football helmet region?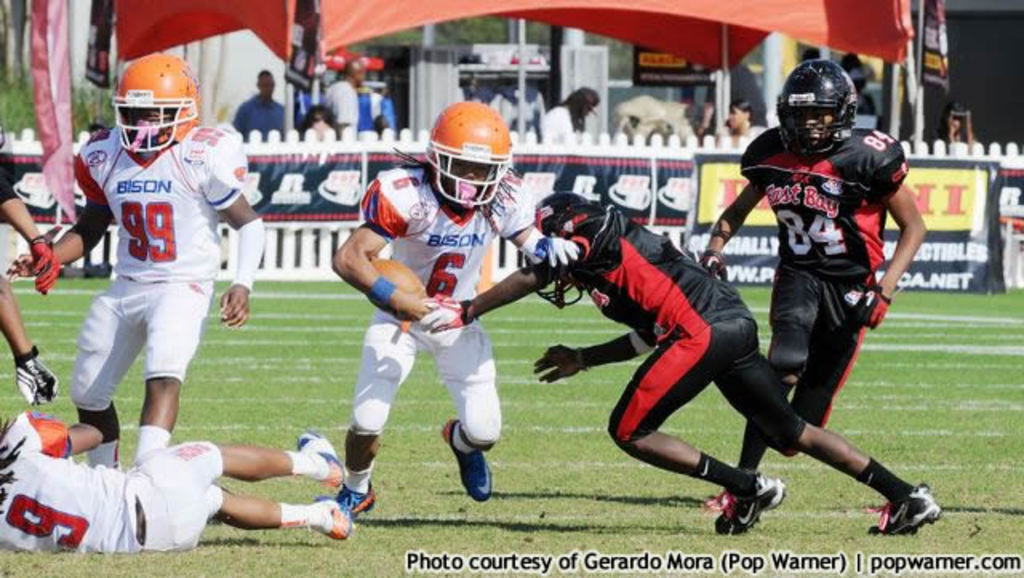
select_region(523, 191, 592, 314)
